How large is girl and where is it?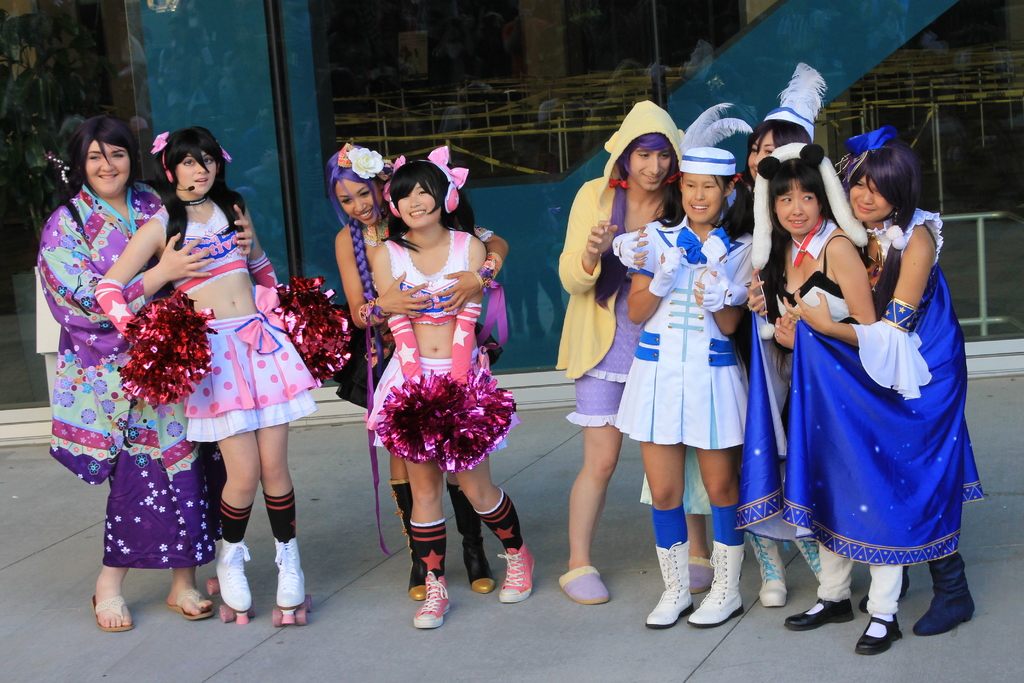
Bounding box: region(366, 141, 552, 622).
